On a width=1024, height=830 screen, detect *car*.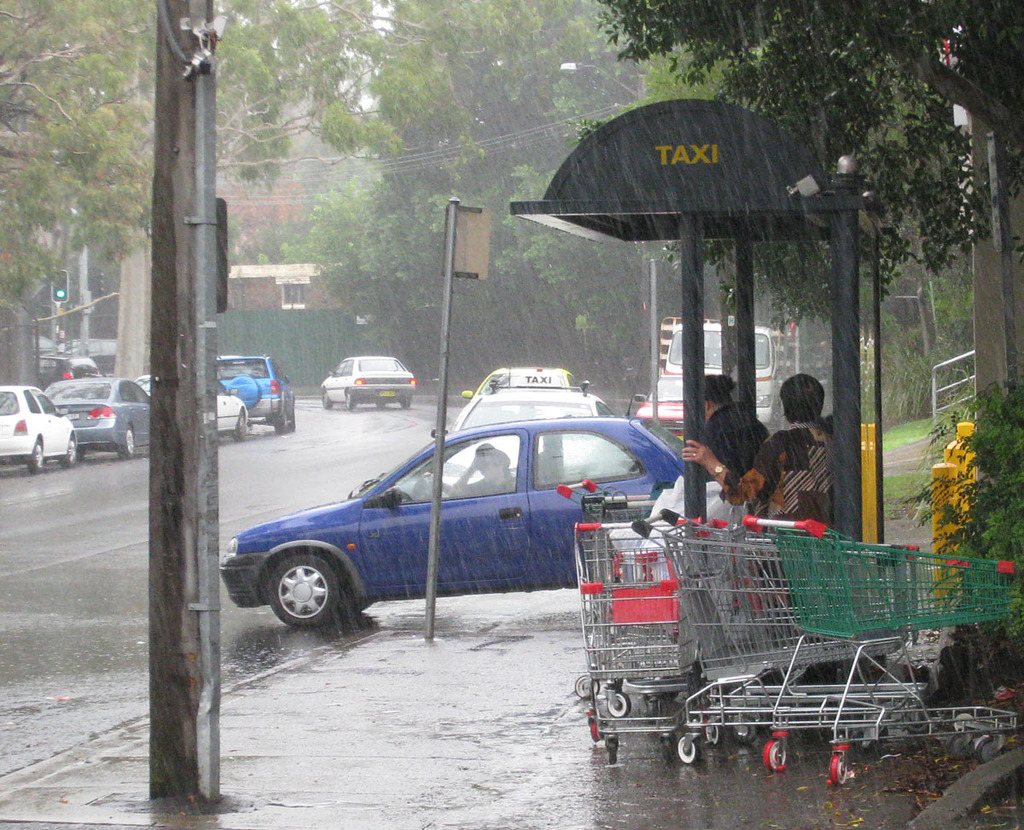
[468, 365, 592, 398].
